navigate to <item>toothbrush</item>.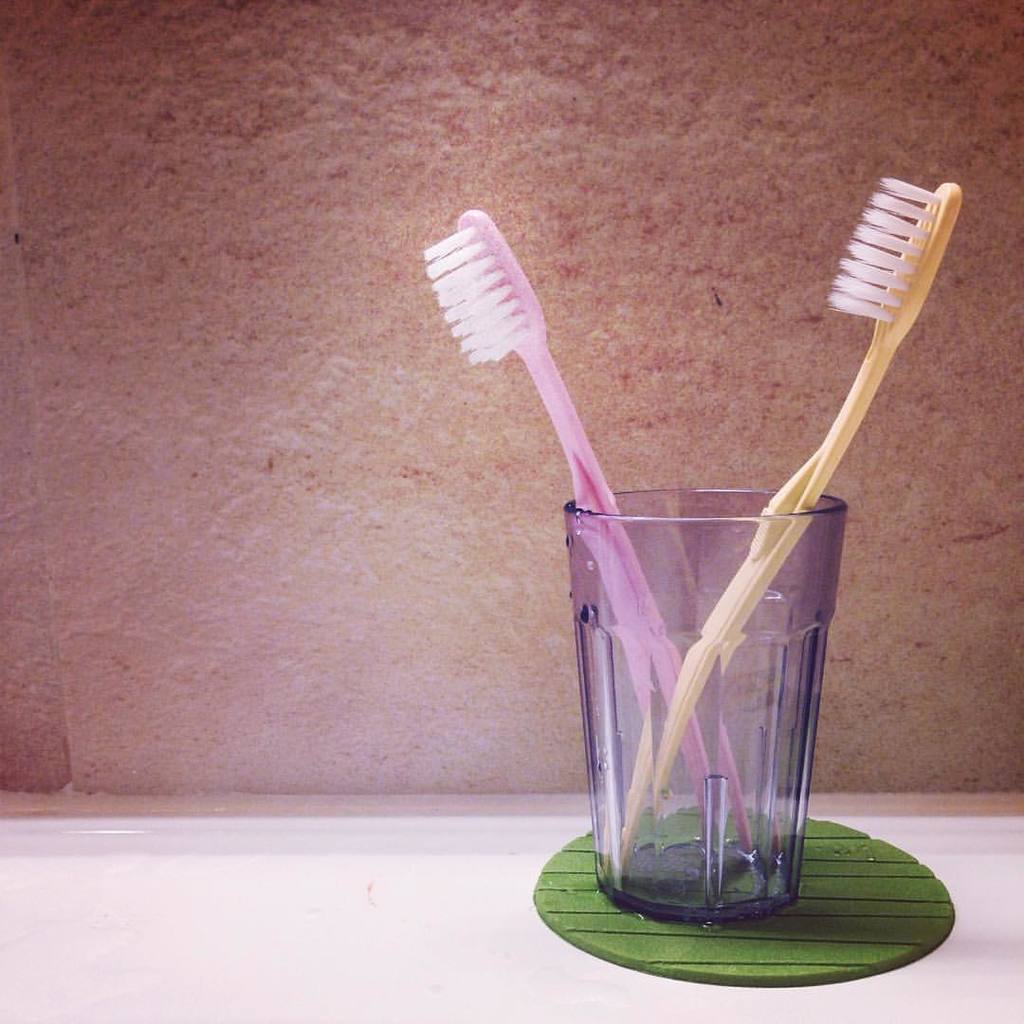
Navigation target: 624, 185, 959, 839.
